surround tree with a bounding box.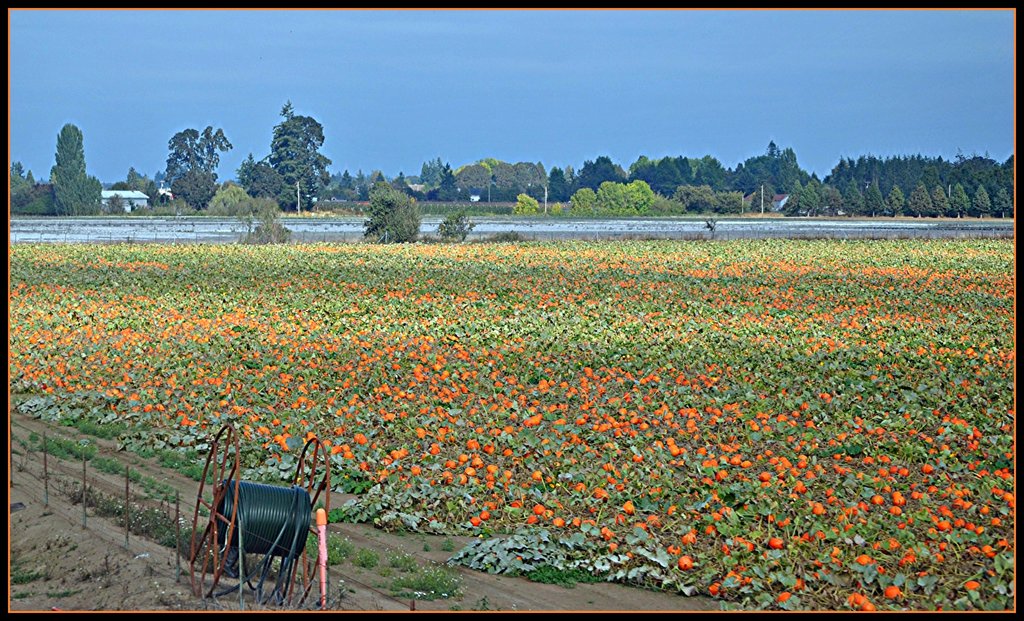
[166,175,206,207].
